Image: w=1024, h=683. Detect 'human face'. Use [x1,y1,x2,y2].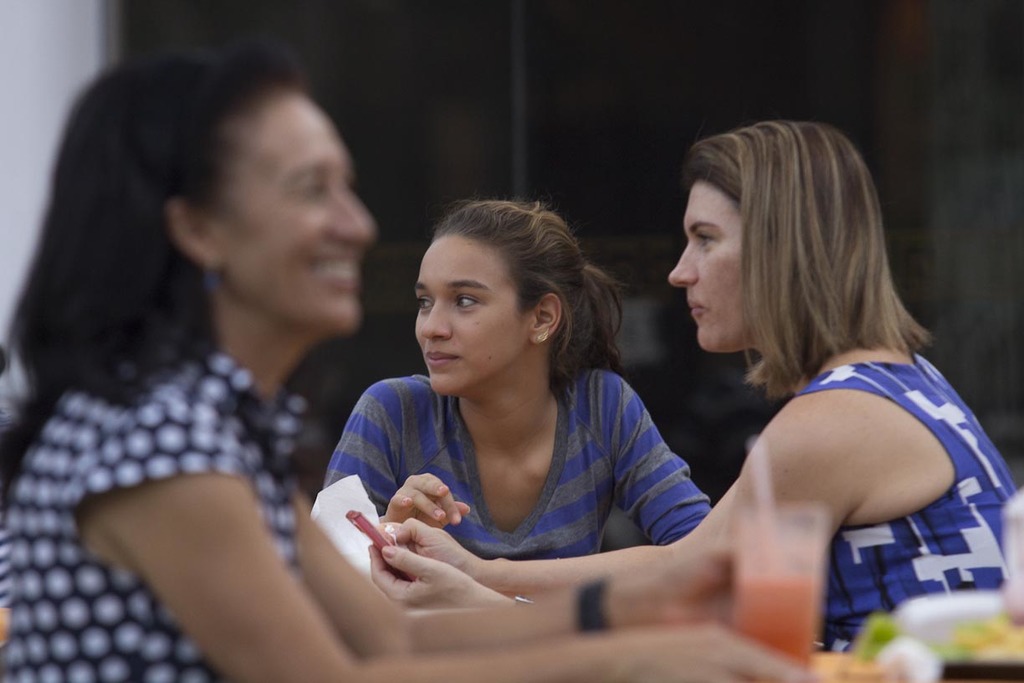
[665,182,745,359].
